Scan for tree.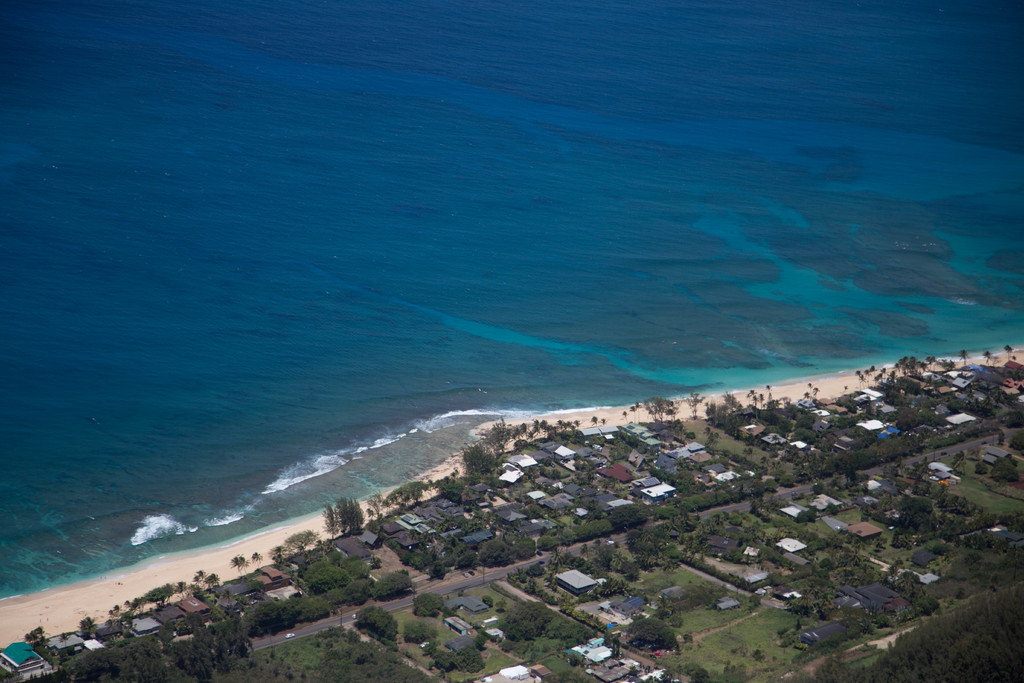
Scan result: bbox=(381, 477, 433, 514).
